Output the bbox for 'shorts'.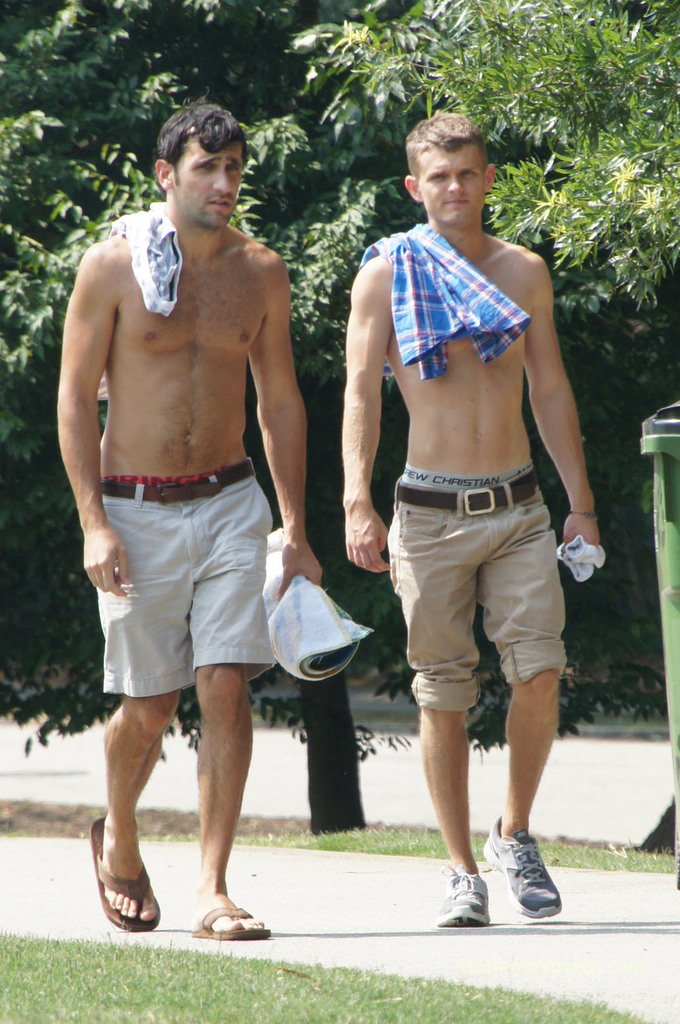
crop(73, 469, 315, 700).
